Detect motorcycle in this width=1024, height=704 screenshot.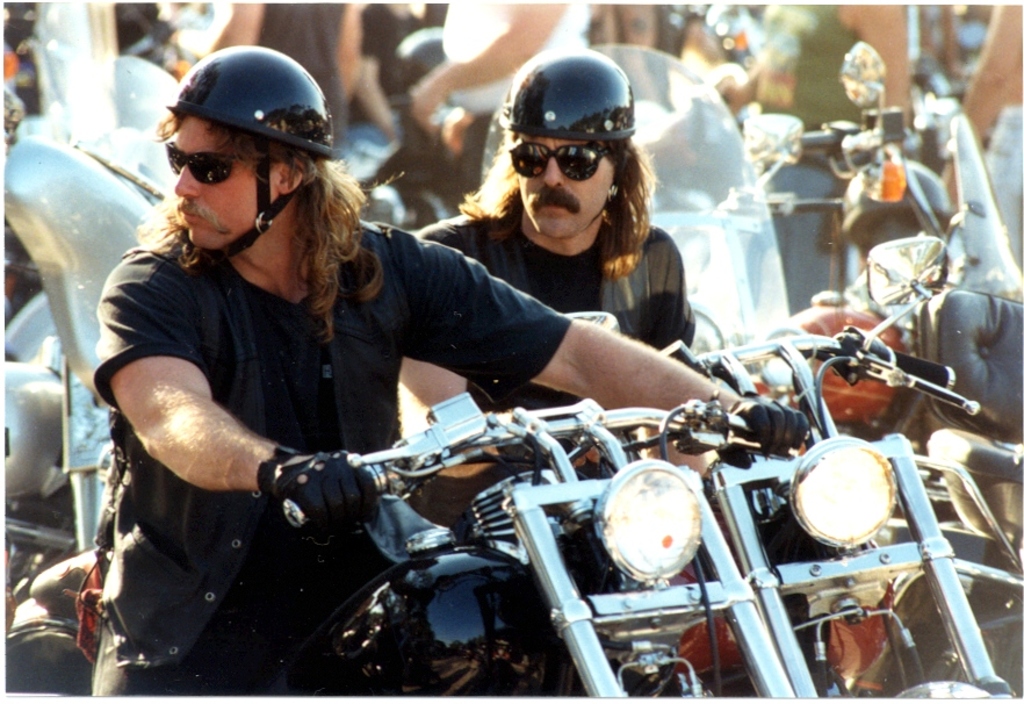
Detection: rect(568, 232, 1023, 695).
